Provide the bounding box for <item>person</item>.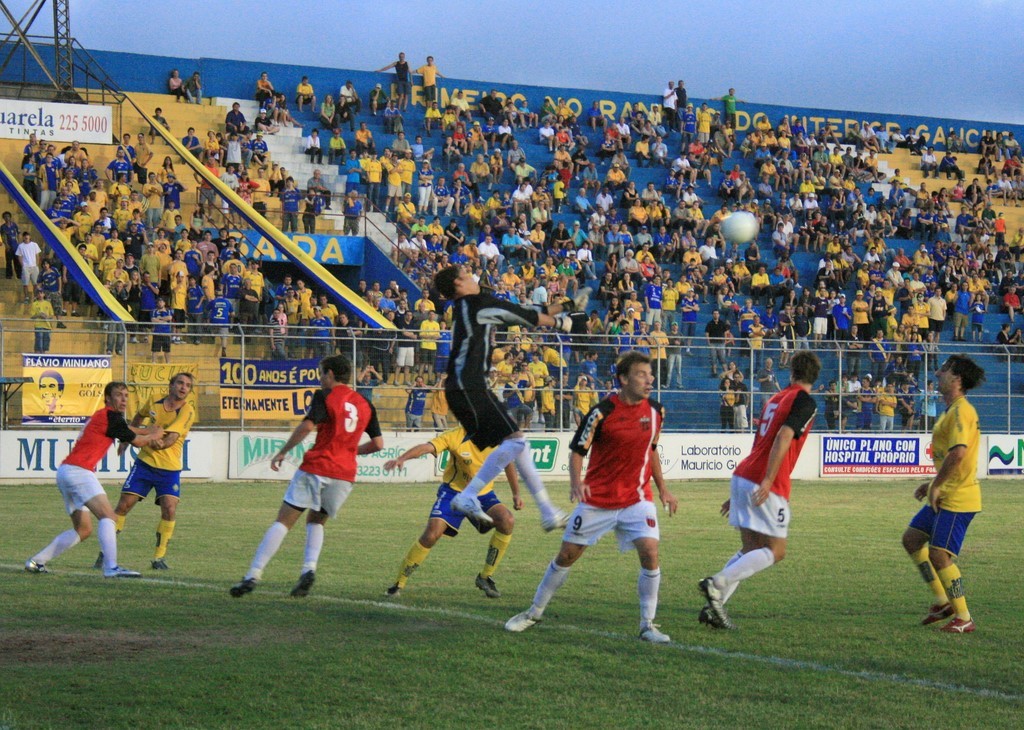
x1=718, y1=377, x2=736, y2=429.
